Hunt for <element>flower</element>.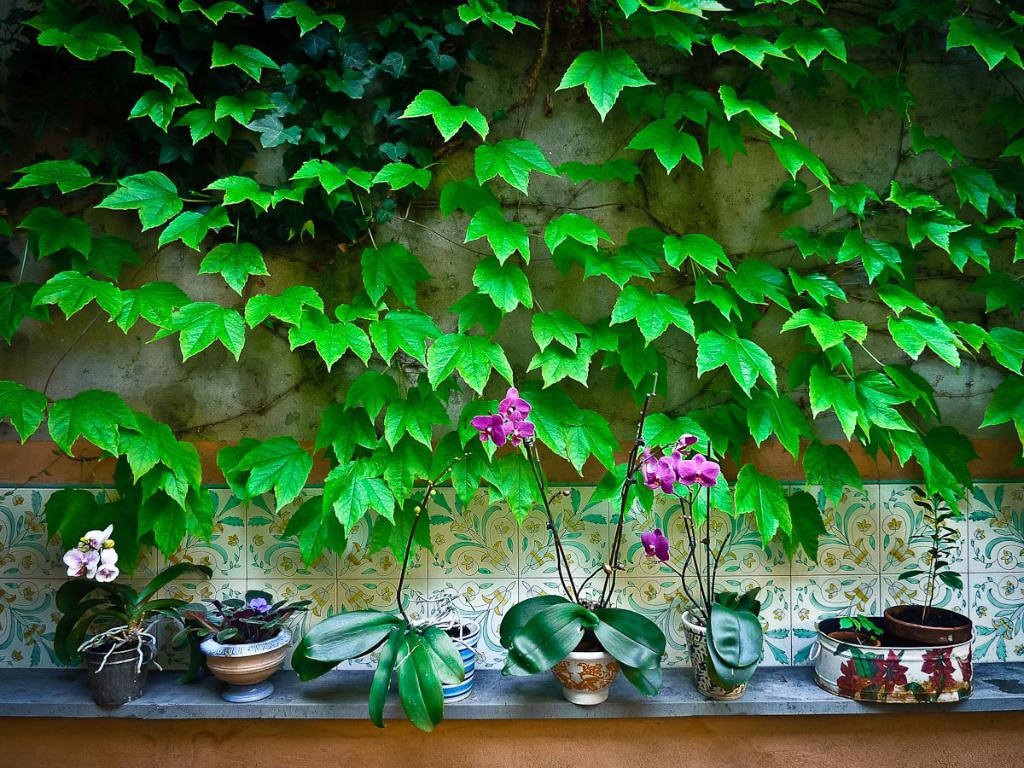
Hunted down at 758,618,766,634.
